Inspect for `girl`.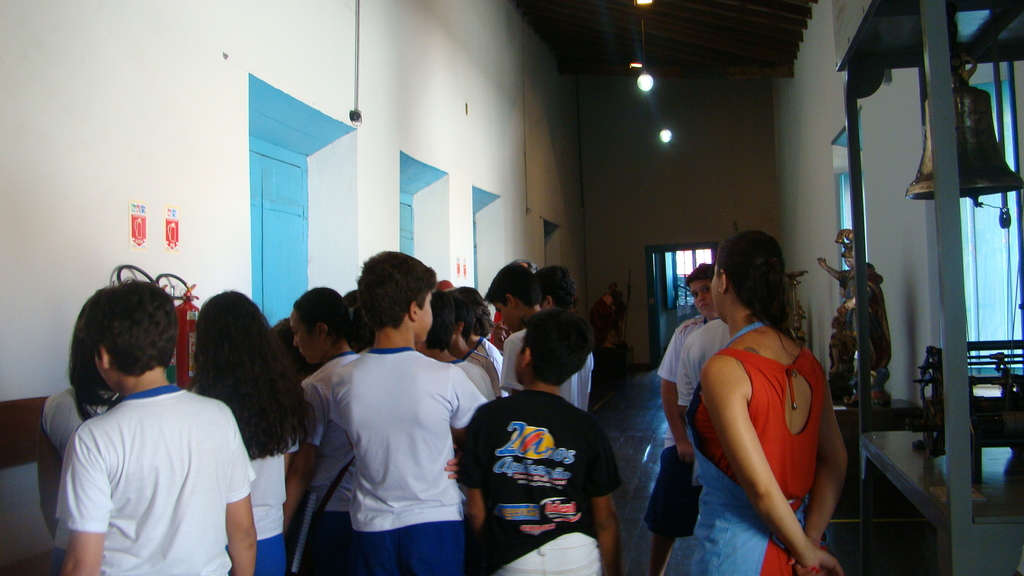
Inspection: crop(34, 294, 118, 534).
